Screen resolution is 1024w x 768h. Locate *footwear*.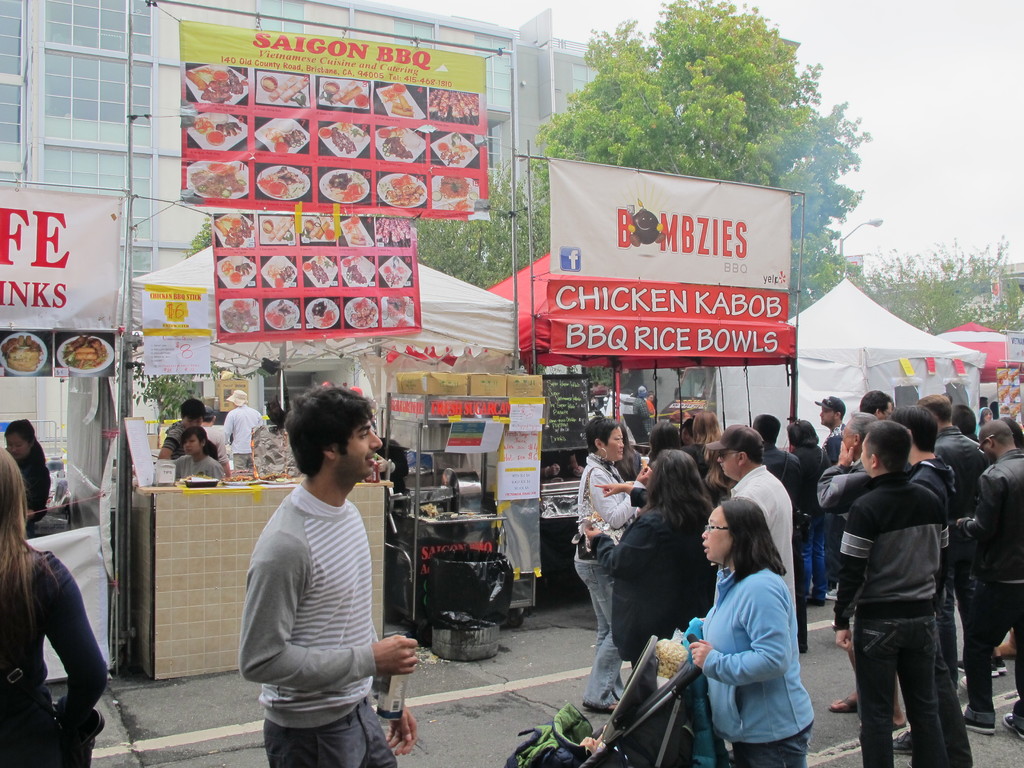
{"left": 1006, "top": 705, "right": 1023, "bottom": 739}.
